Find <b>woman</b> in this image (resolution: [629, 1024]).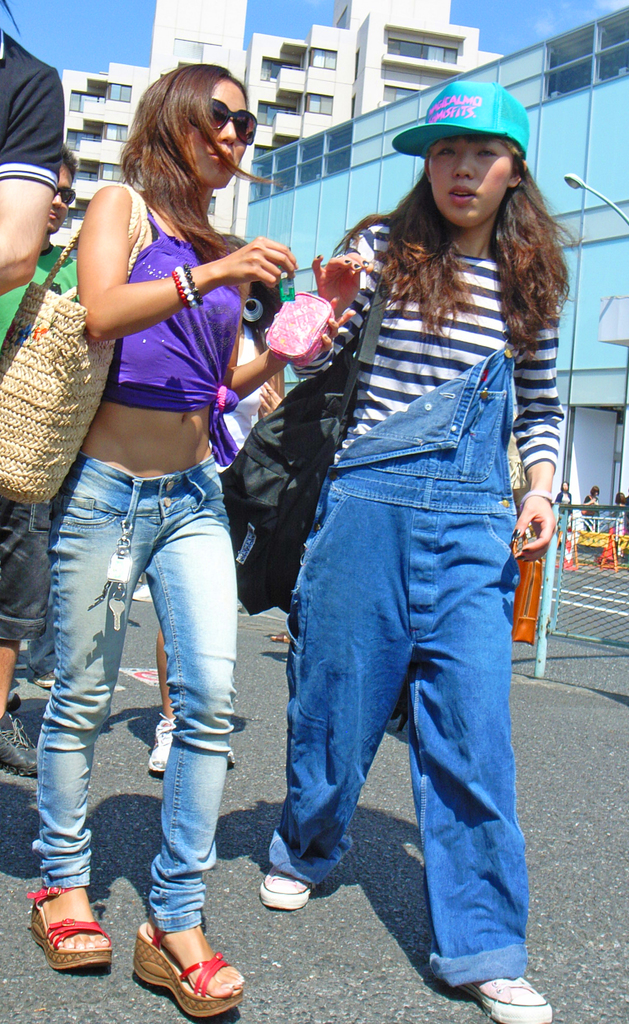
559,481,573,506.
